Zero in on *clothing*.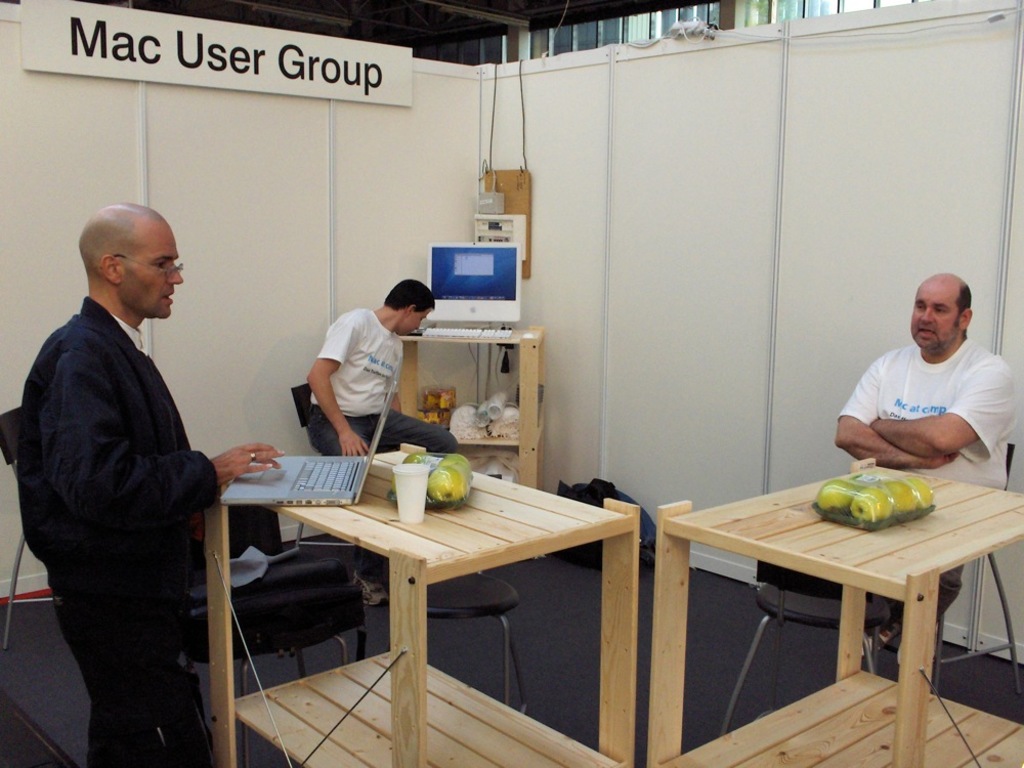
Zeroed in: {"left": 830, "top": 308, "right": 1007, "bottom": 489}.
